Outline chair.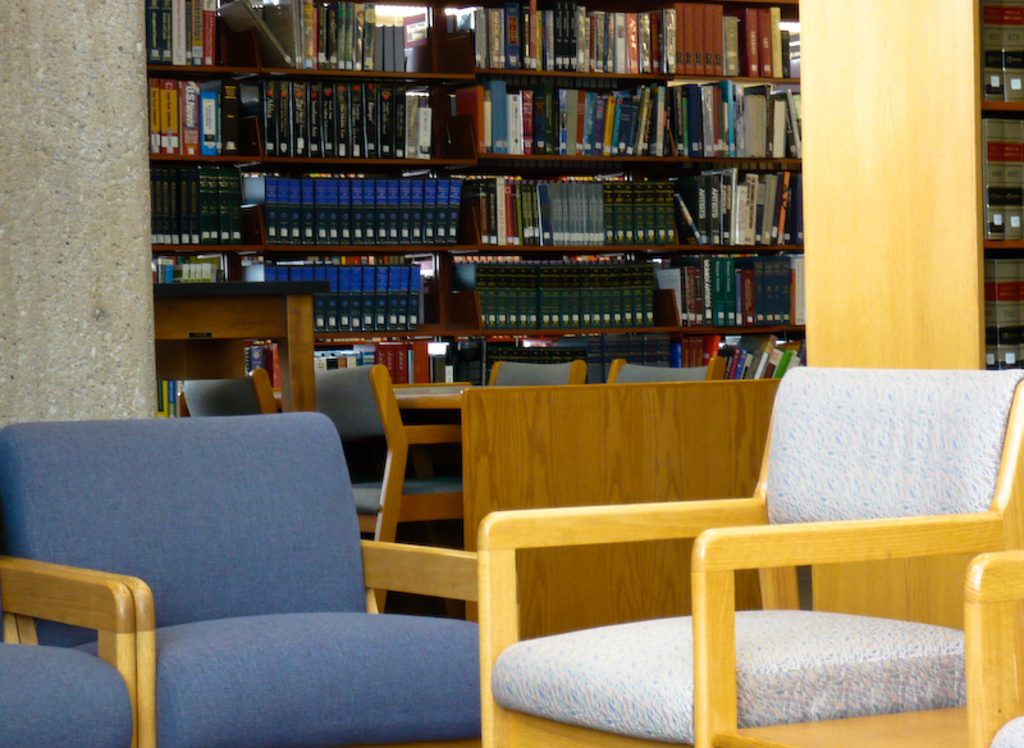
Outline: [0, 406, 479, 747].
